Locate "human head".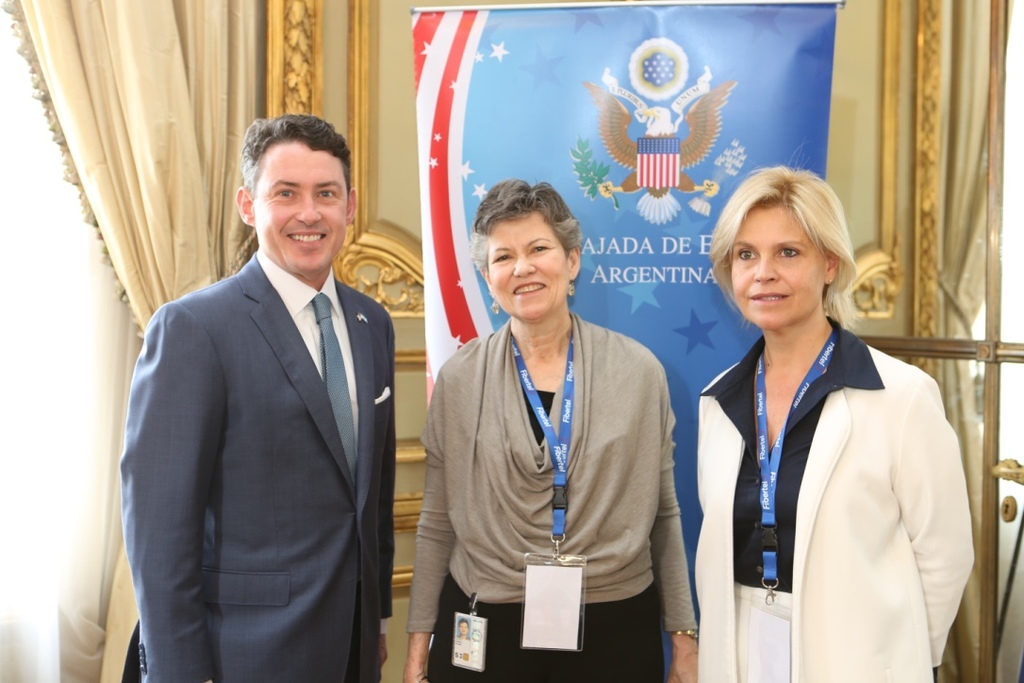
Bounding box: 472, 171, 599, 320.
